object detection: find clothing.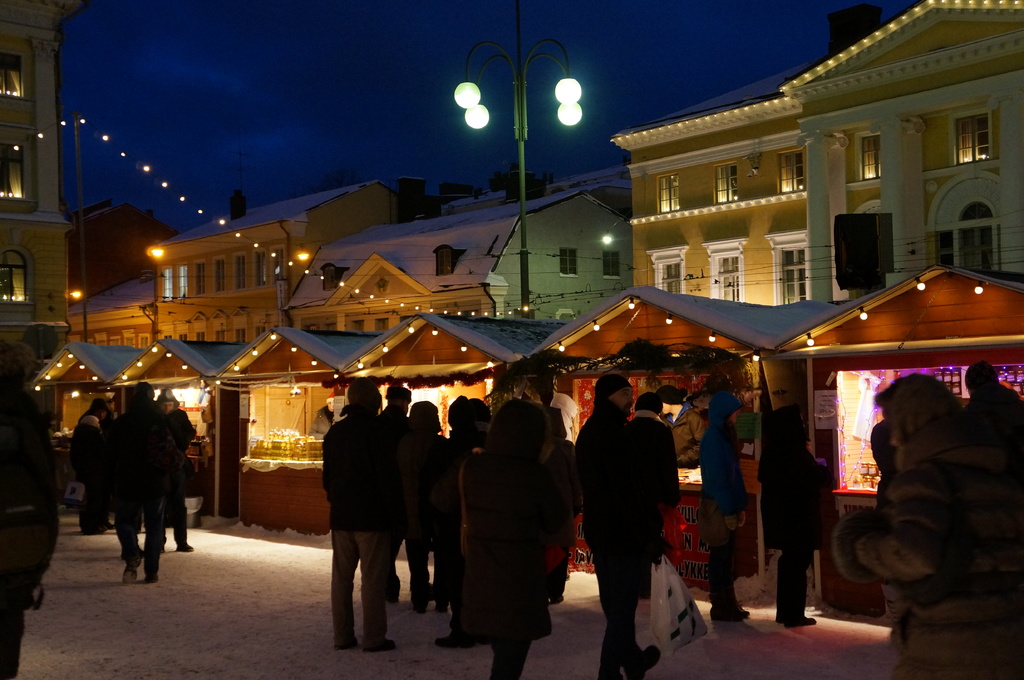
x1=0 y1=377 x2=67 y2=679.
